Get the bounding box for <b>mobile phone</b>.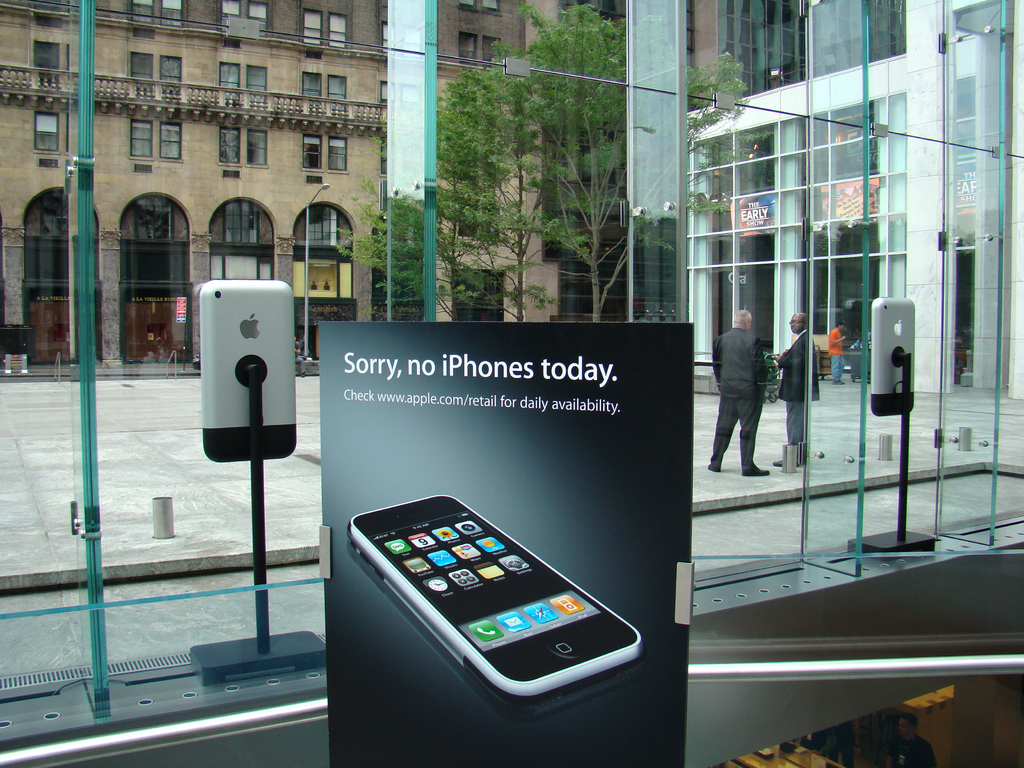
crop(333, 499, 668, 721).
